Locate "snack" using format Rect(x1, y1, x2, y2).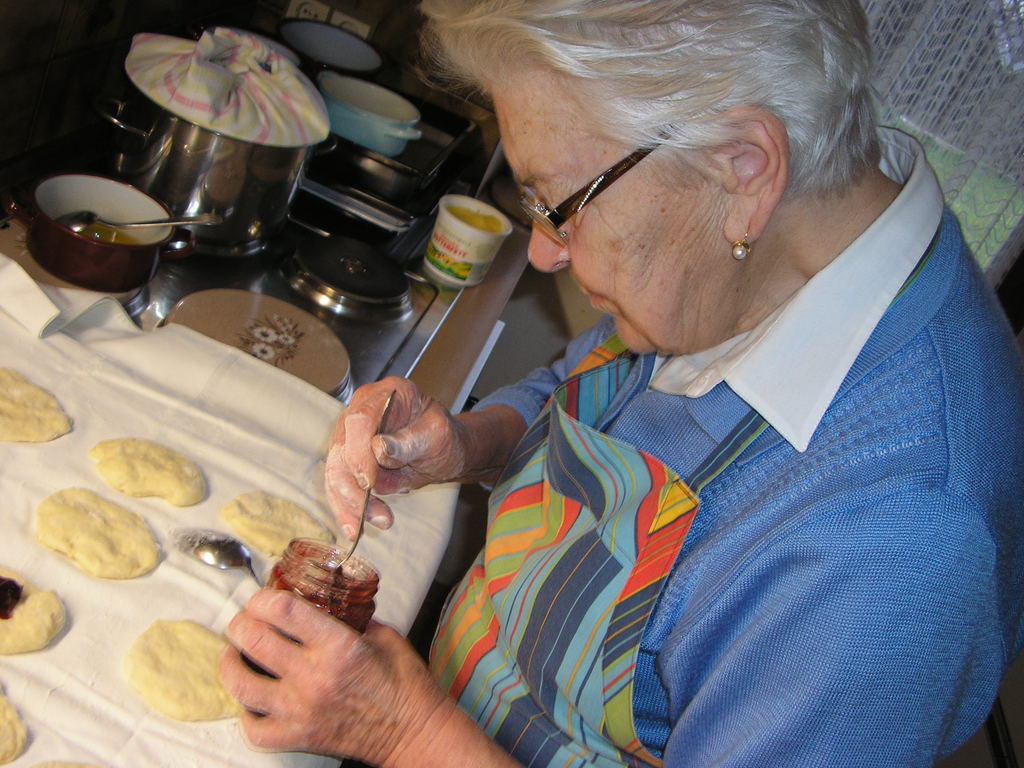
Rect(88, 433, 211, 511).
